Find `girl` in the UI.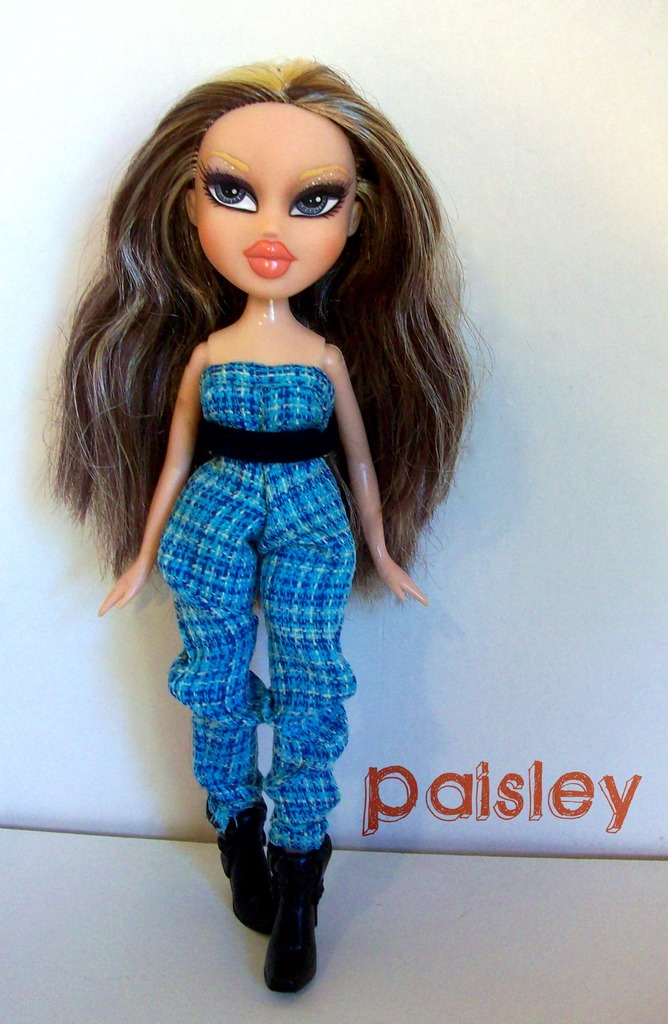
UI element at bbox=(80, 20, 485, 972).
